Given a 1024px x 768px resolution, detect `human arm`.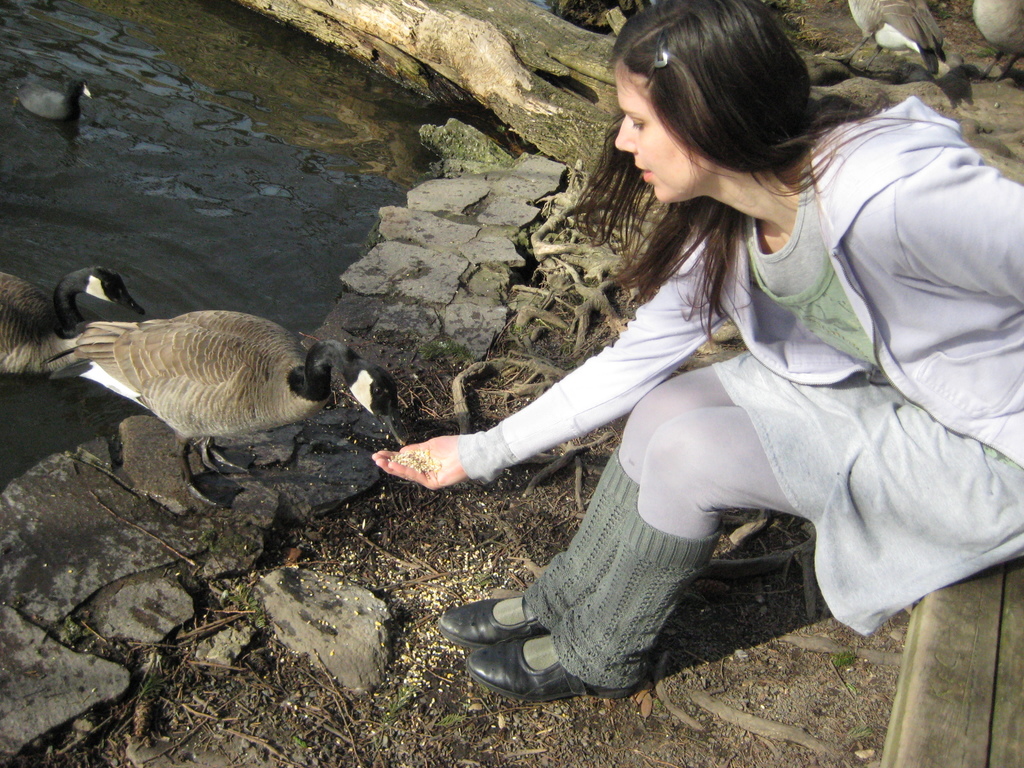
{"x1": 898, "y1": 138, "x2": 1023, "y2": 324}.
